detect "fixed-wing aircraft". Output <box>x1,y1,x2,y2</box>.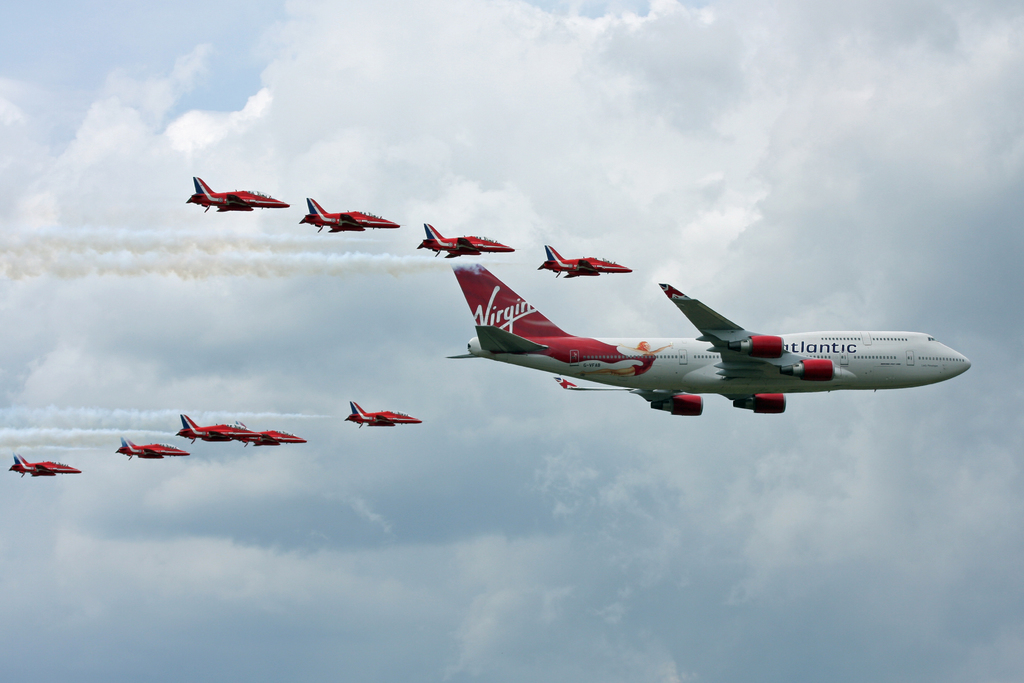
<box>534,243,635,277</box>.
